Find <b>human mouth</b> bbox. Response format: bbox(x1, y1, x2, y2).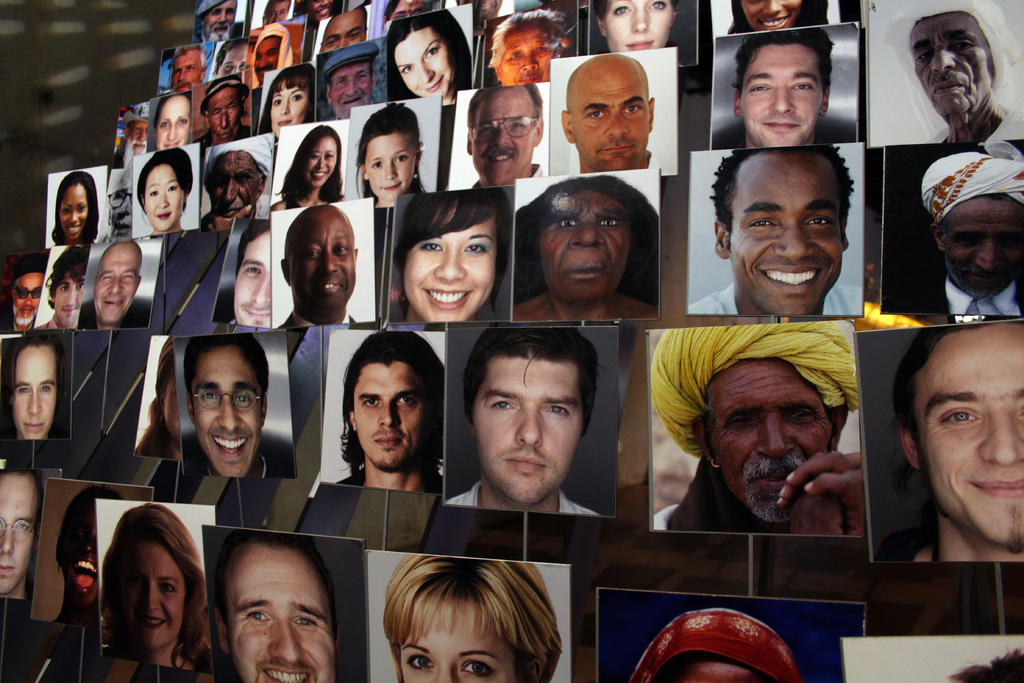
bbox(323, 10, 325, 13).
